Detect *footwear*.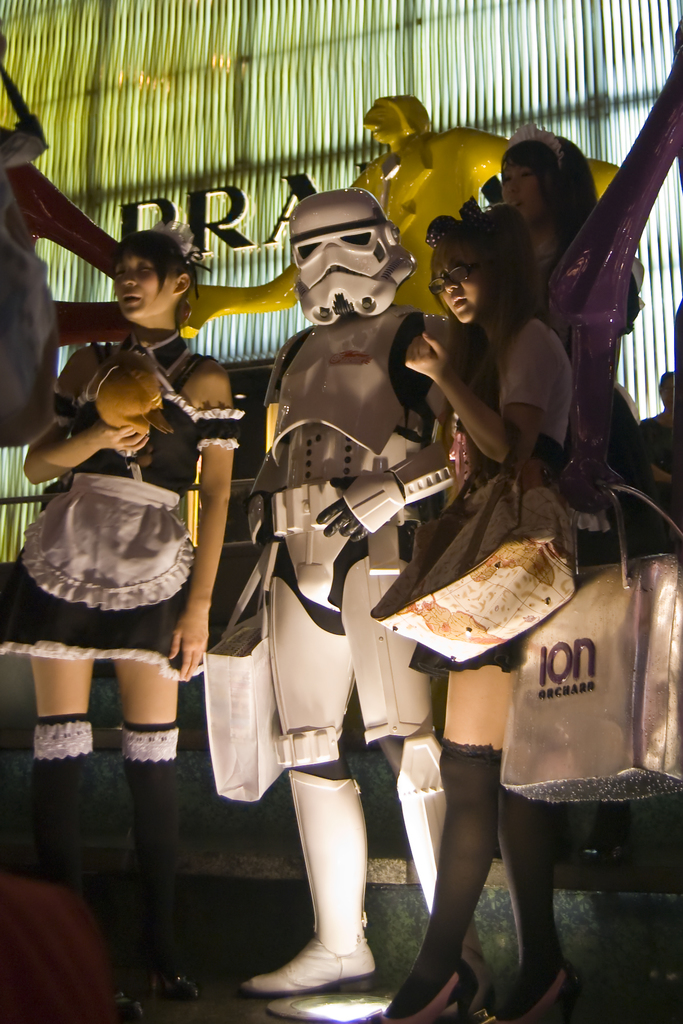
Detected at bbox=[239, 765, 372, 989].
